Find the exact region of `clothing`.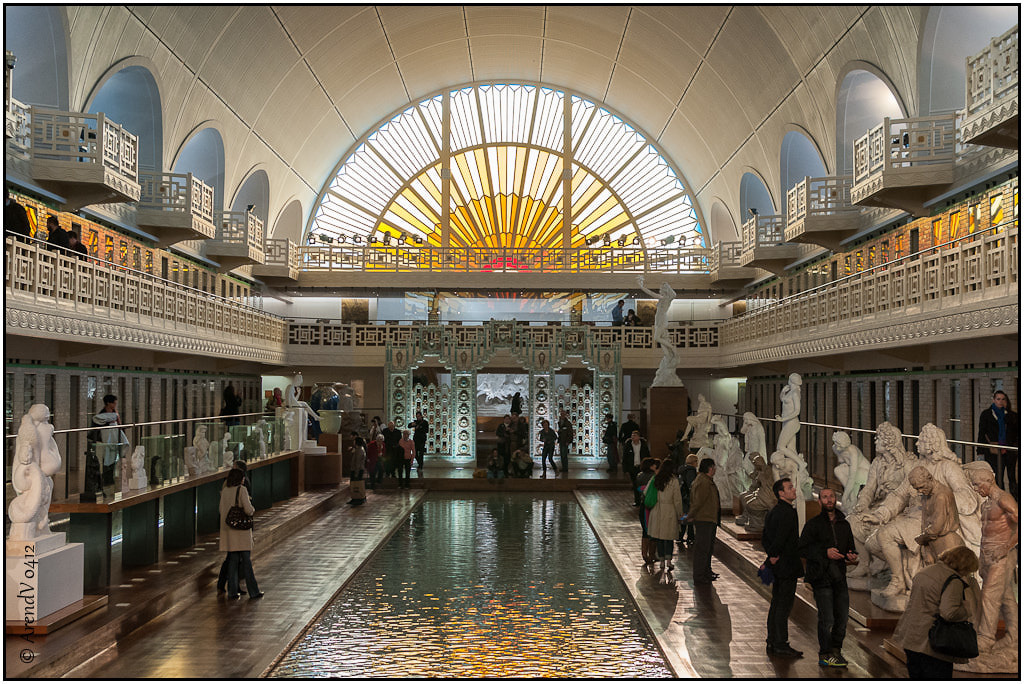
Exact region: <bbox>903, 561, 971, 683</bbox>.
